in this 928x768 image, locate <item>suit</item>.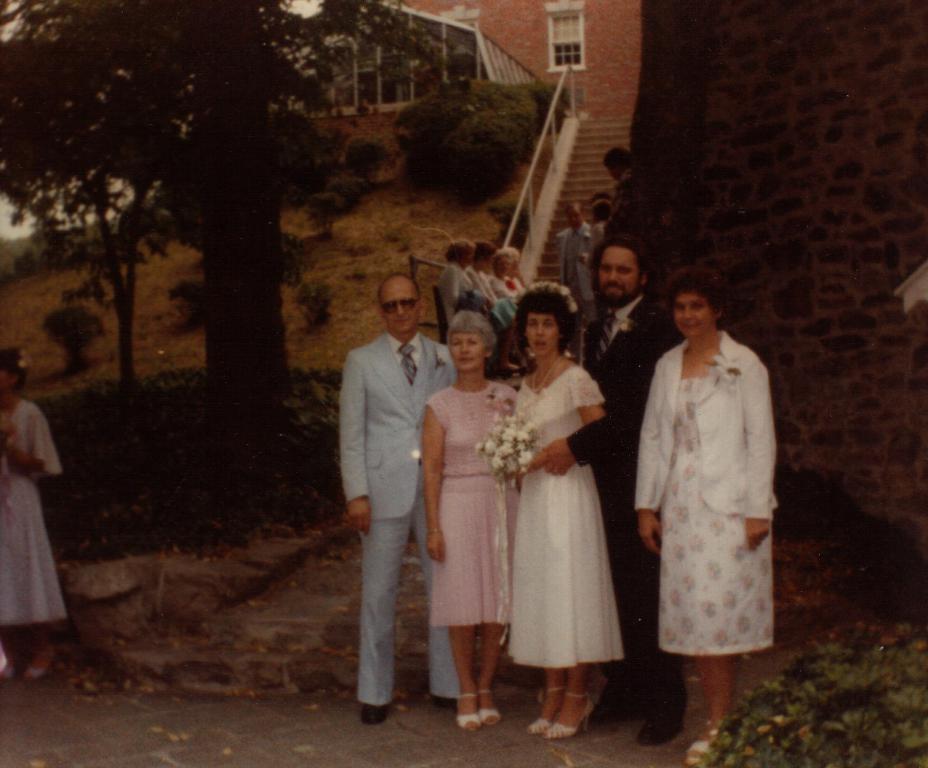
Bounding box: l=556, t=221, r=597, b=300.
